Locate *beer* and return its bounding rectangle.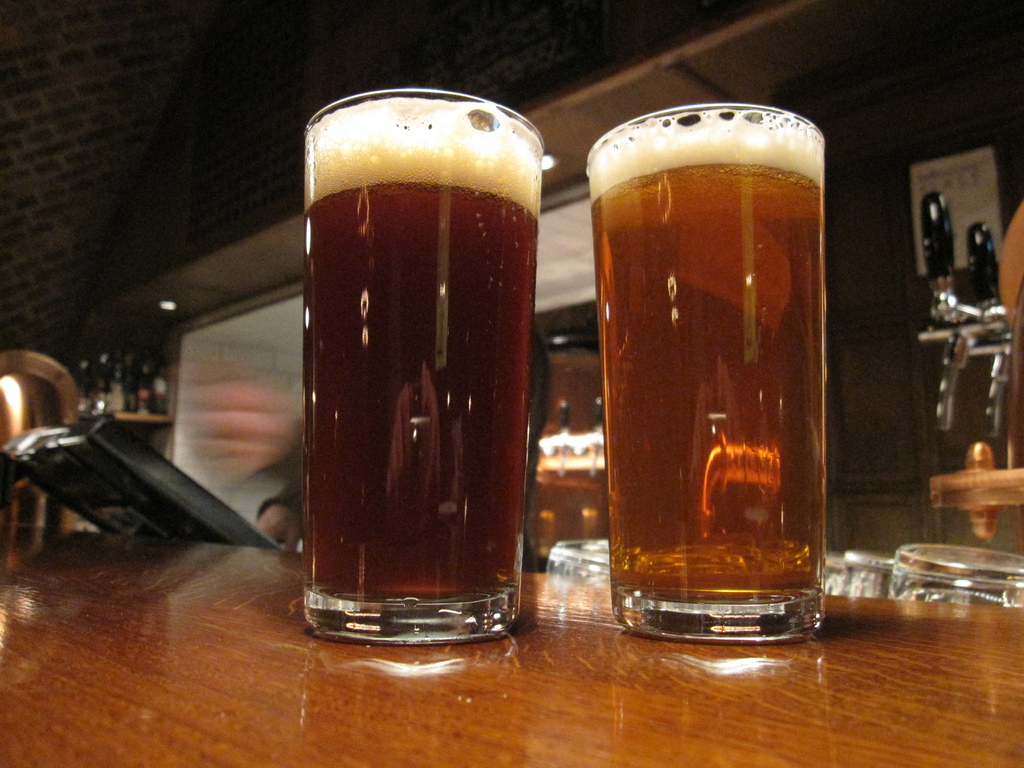
300/88/547/648.
